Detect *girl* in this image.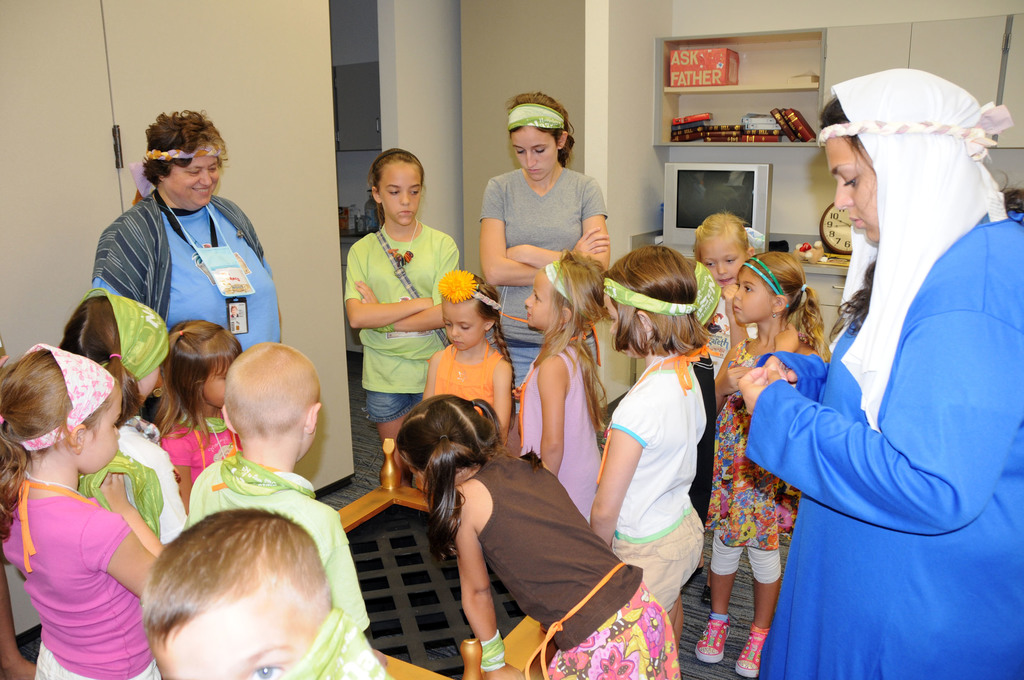
Detection: 60,295,184,538.
